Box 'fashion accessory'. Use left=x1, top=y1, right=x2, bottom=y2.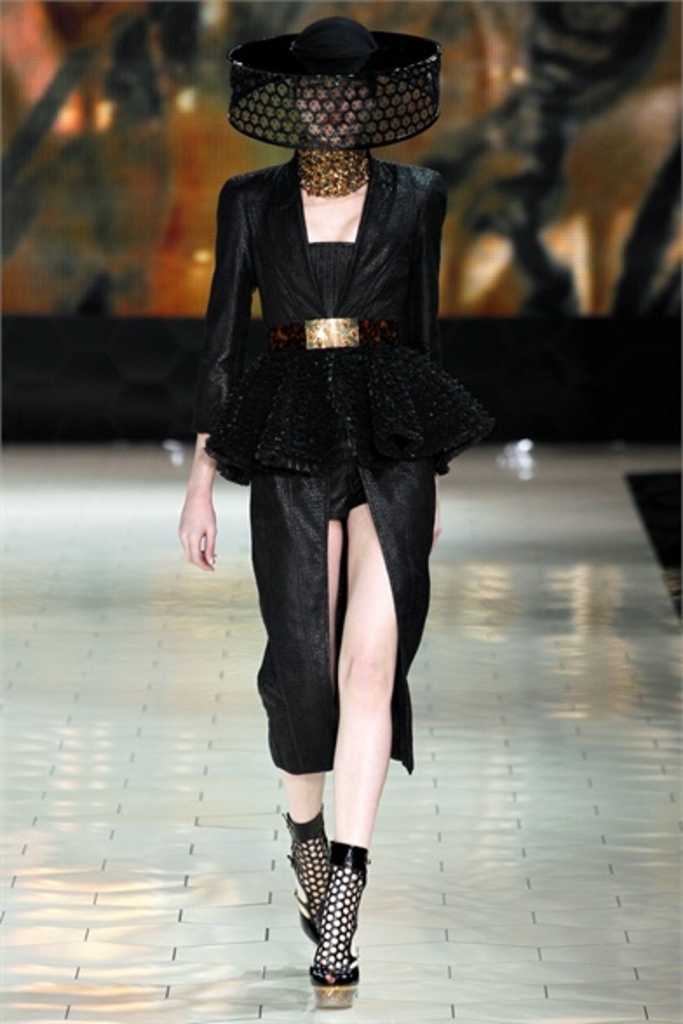
left=282, top=799, right=361, bottom=947.
